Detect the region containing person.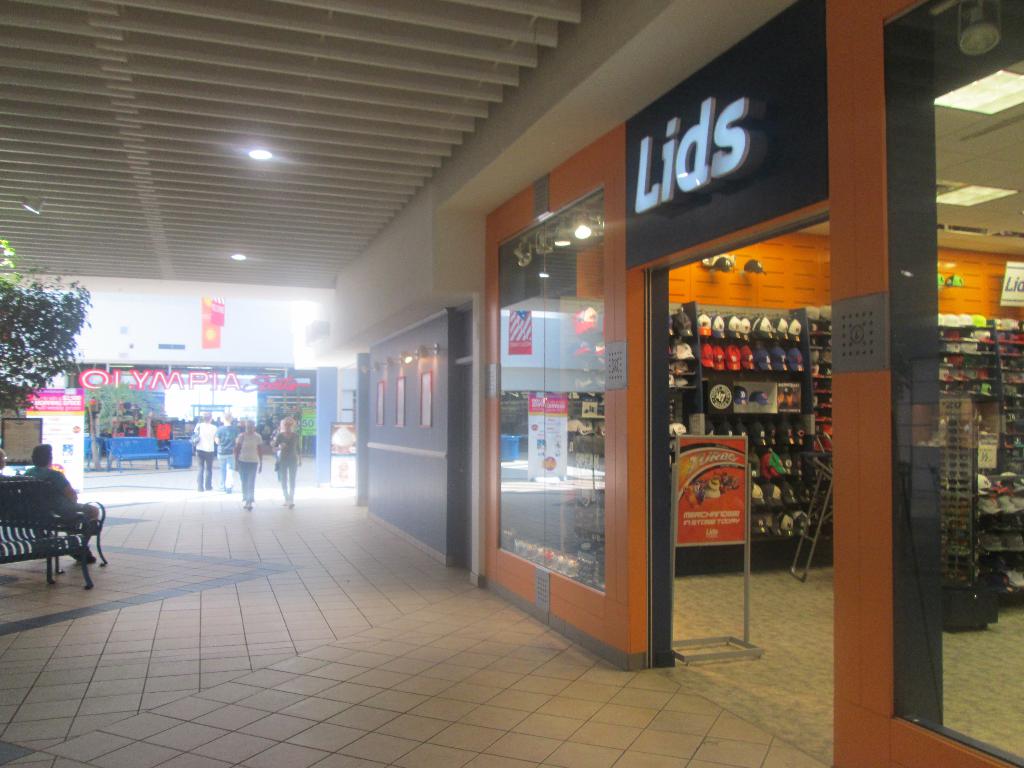
Rect(273, 413, 301, 510).
